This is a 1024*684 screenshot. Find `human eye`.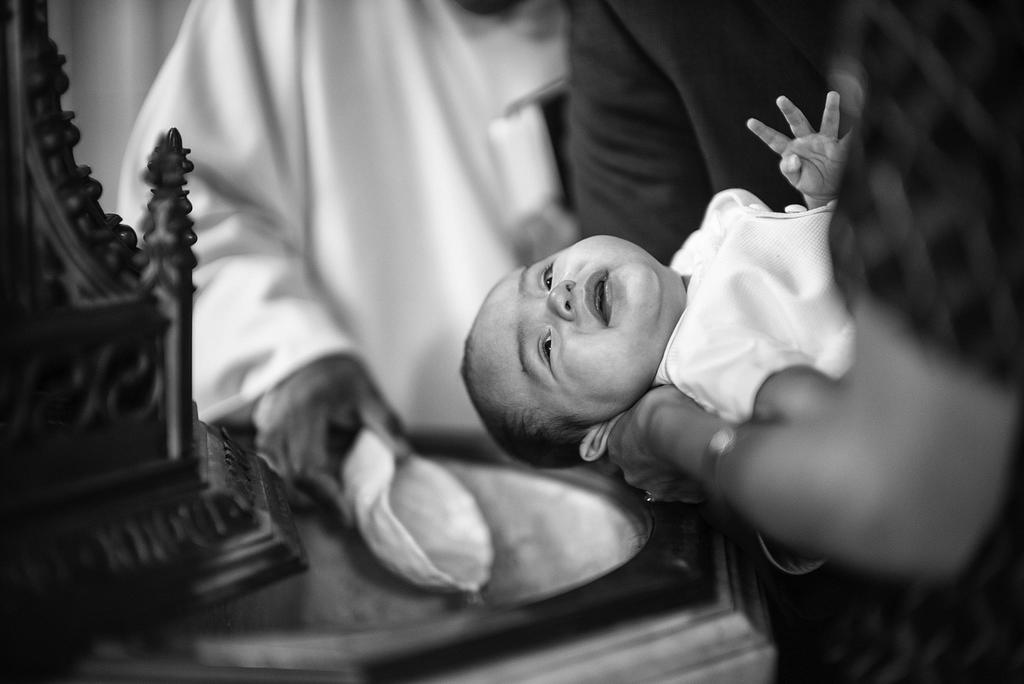
Bounding box: {"left": 534, "top": 326, "right": 560, "bottom": 375}.
